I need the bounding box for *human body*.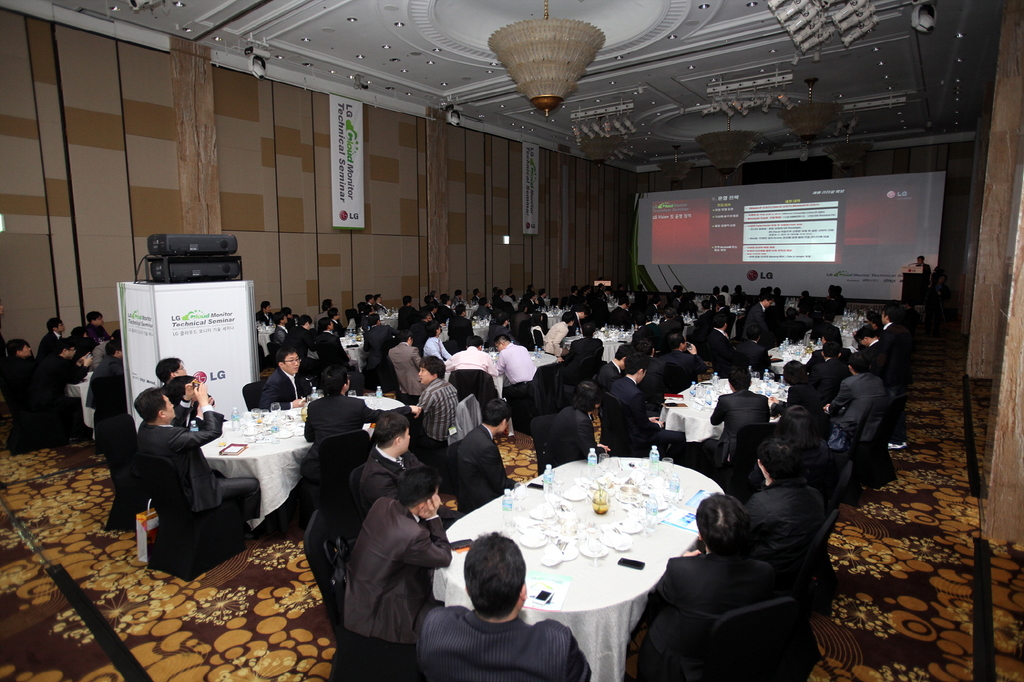
Here it is: box=[643, 328, 705, 396].
